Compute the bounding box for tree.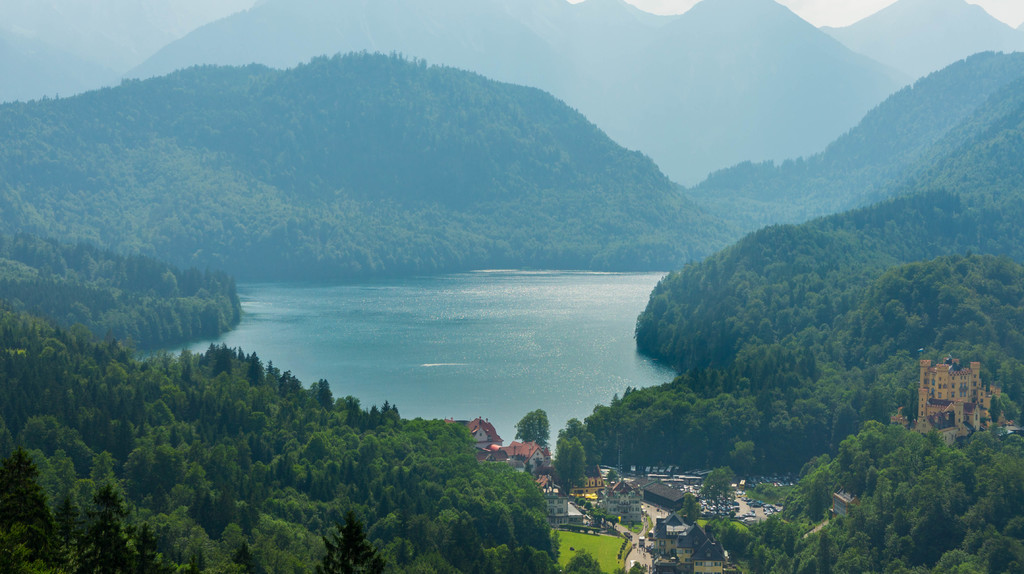
x1=516 y1=405 x2=547 y2=443.
